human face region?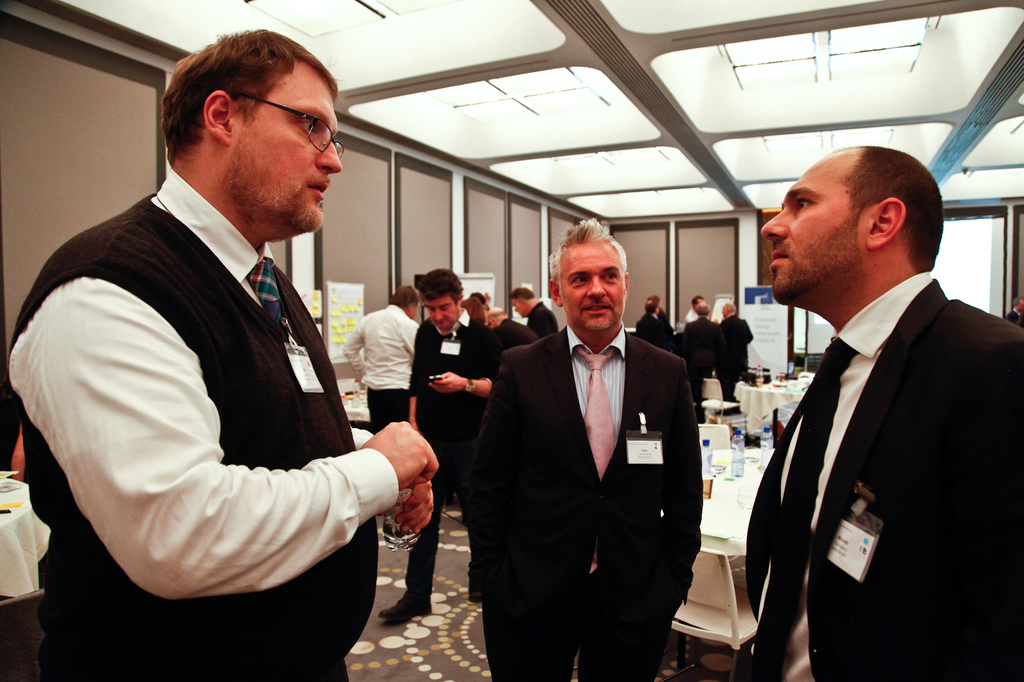
<bbox>235, 72, 341, 233</bbox>
